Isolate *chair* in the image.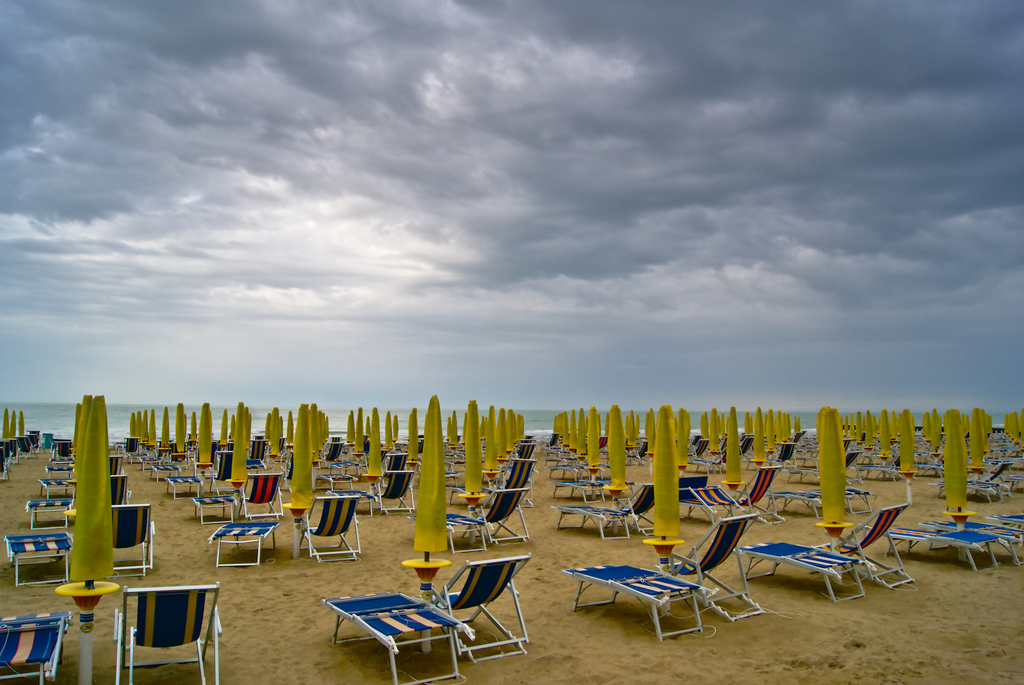
Isolated region: [439, 510, 488, 547].
